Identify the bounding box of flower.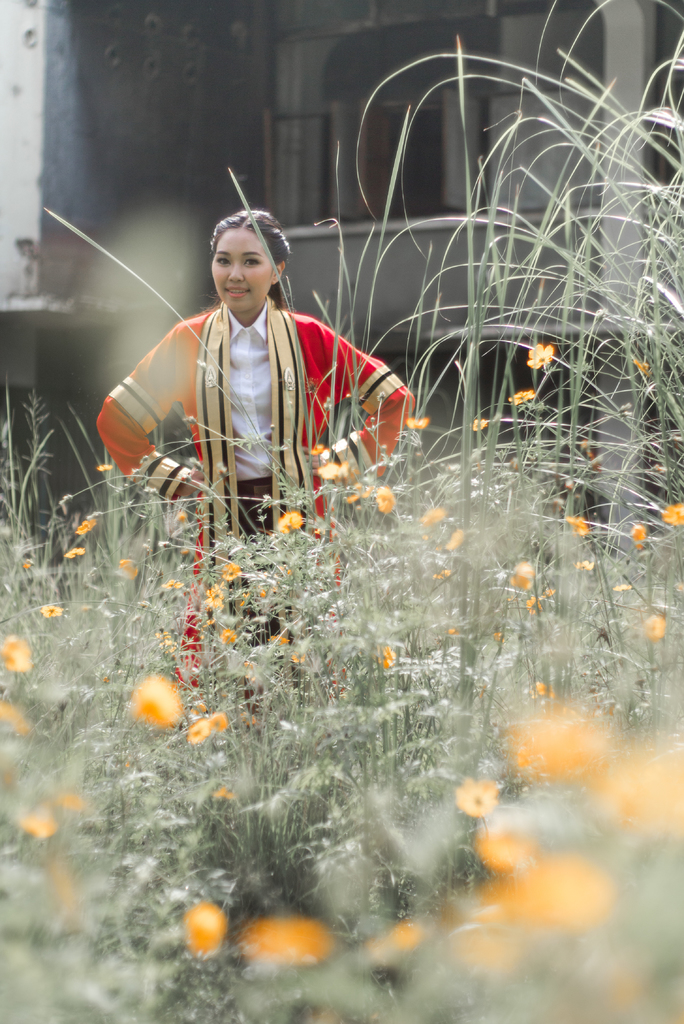
646/615/665/641.
